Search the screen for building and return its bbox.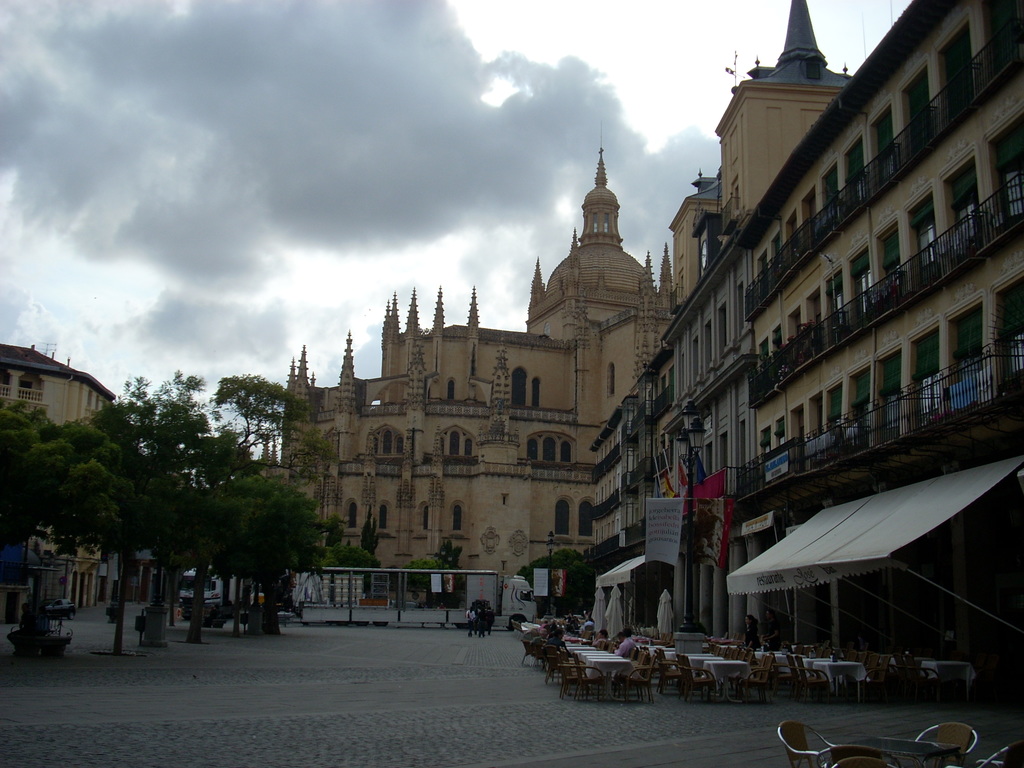
Found: rect(0, 341, 164, 608).
